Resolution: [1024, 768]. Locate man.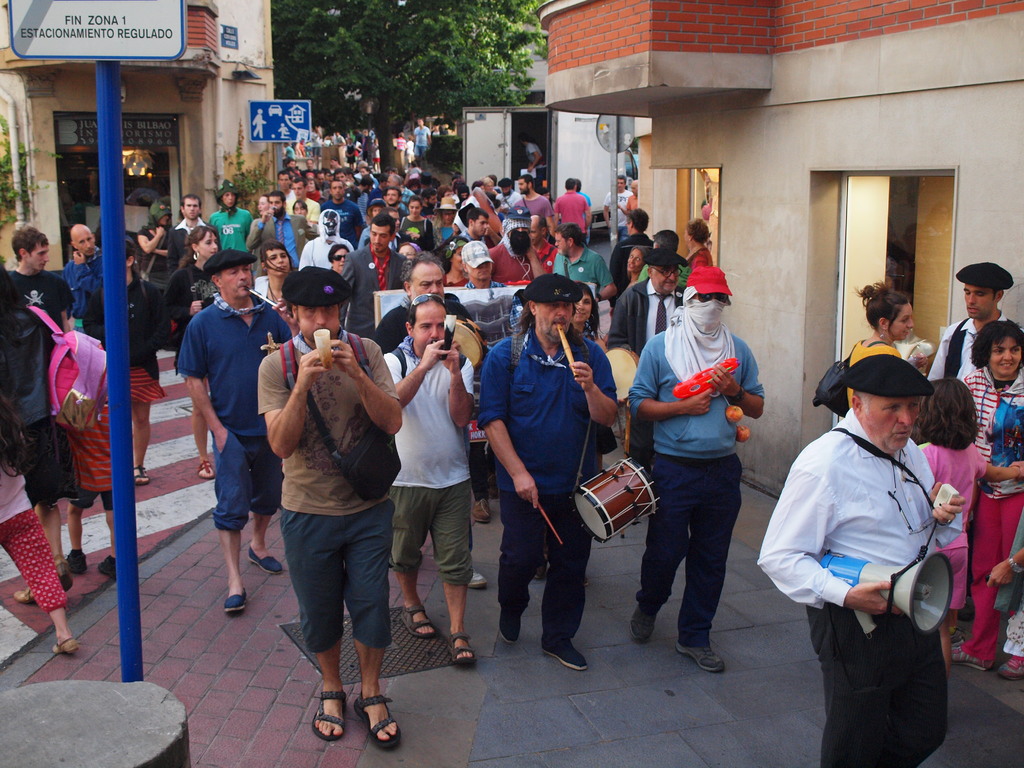
x1=603 y1=173 x2=632 y2=241.
